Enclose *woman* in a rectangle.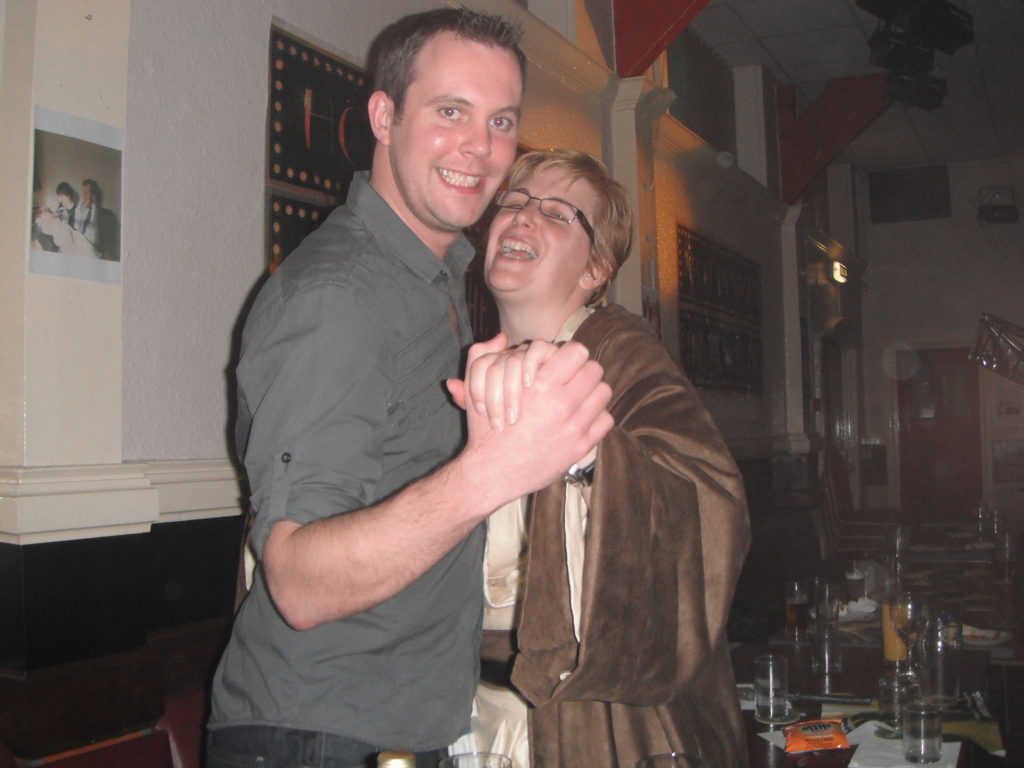
(410, 124, 730, 755).
